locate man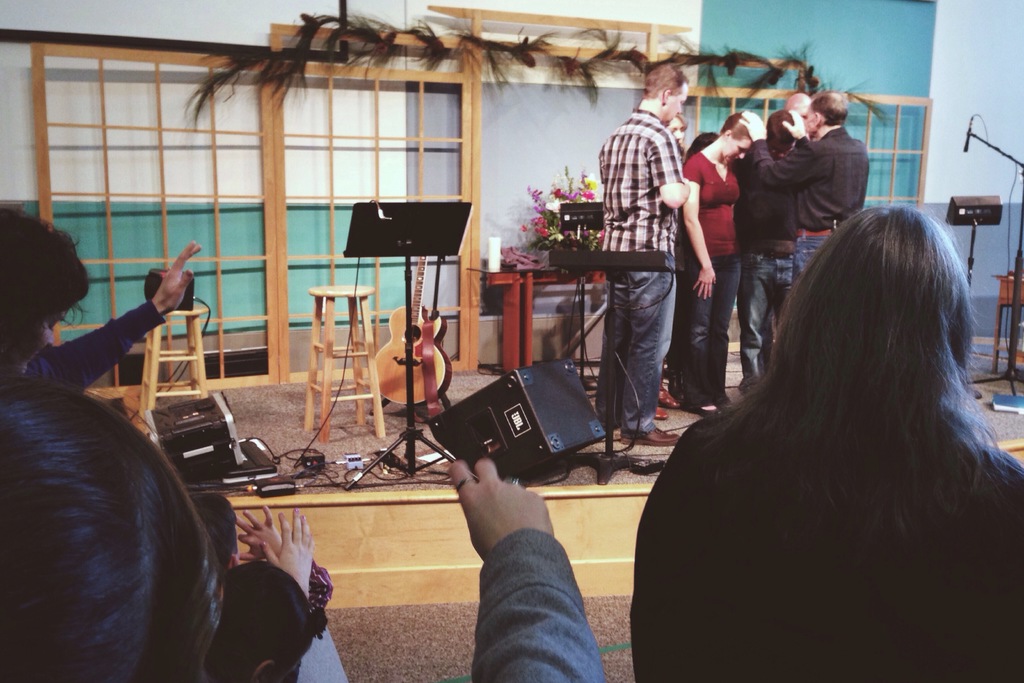
[784,94,811,122]
